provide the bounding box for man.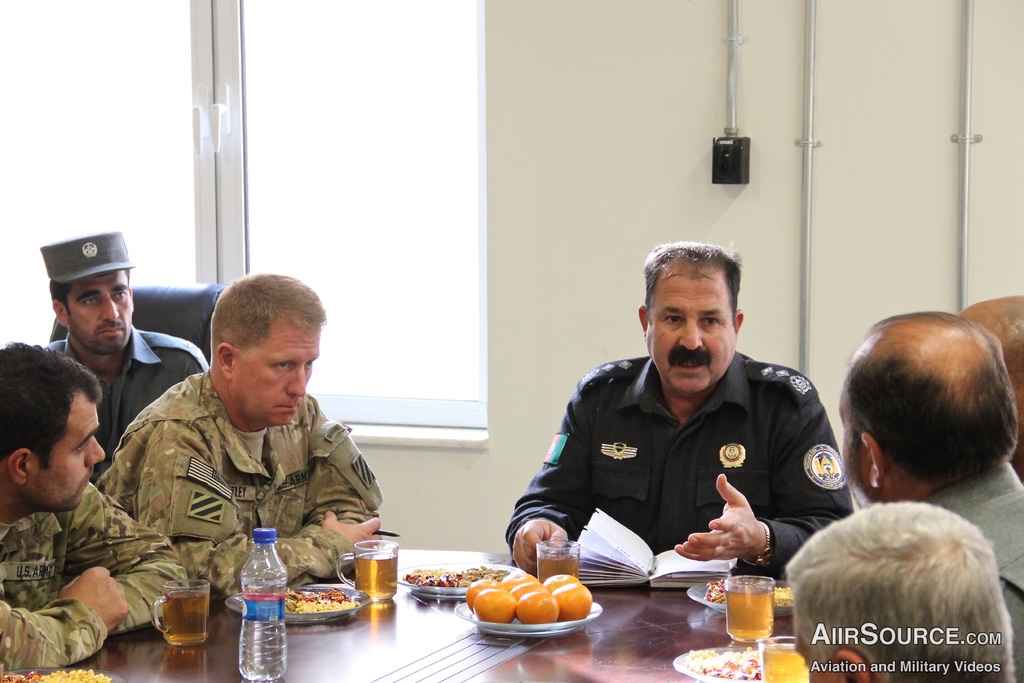
BBox(776, 492, 1009, 682).
